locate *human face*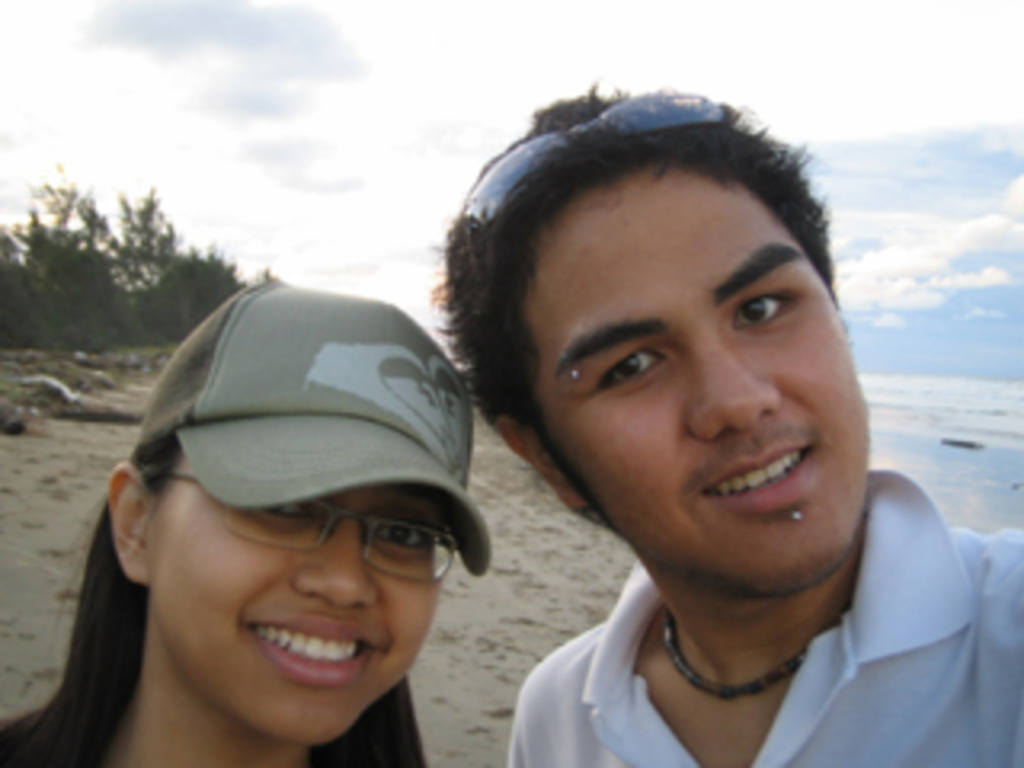
x1=144, y1=454, x2=445, y2=739
